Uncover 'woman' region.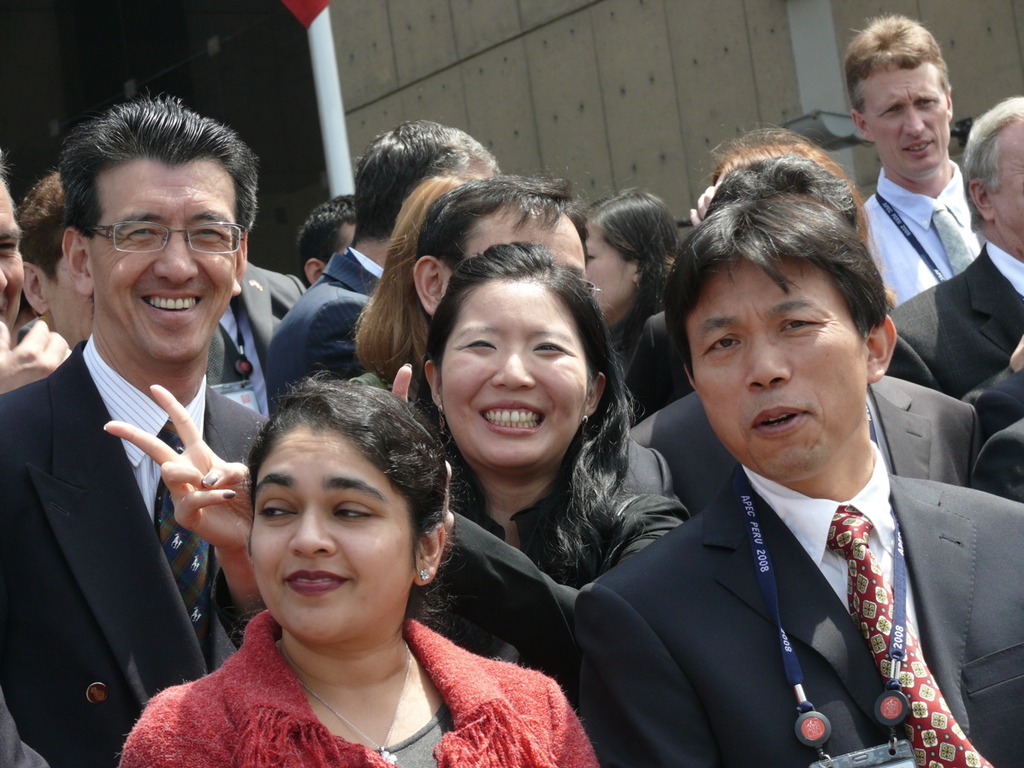
Uncovered: {"x1": 350, "y1": 170, "x2": 482, "y2": 396}.
